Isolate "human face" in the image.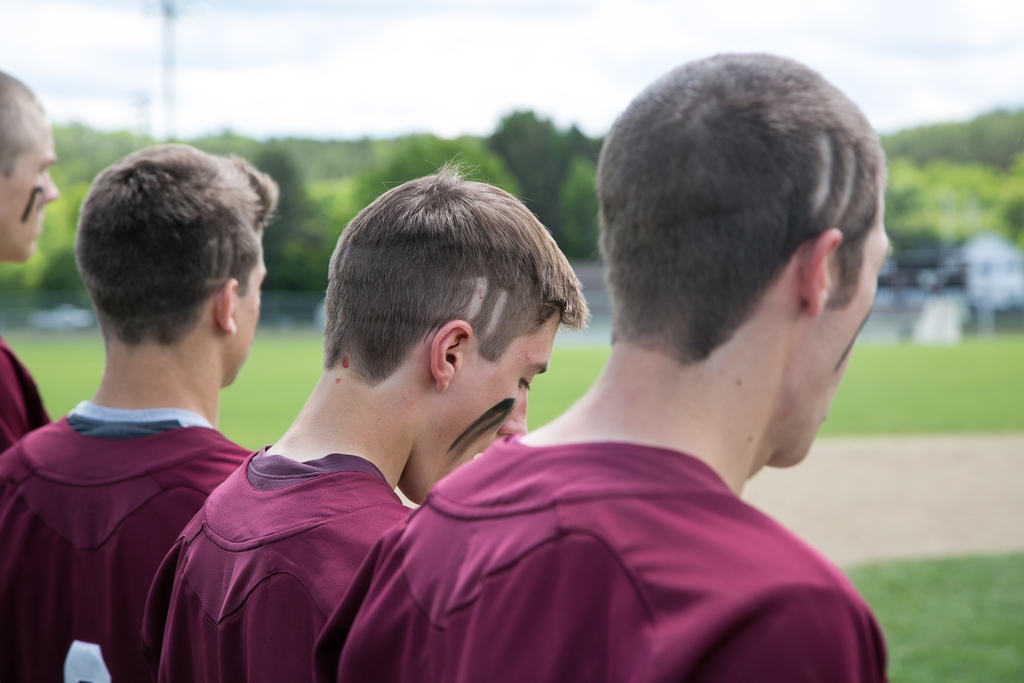
Isolated region: bbox(0, 110, 58, 266).
